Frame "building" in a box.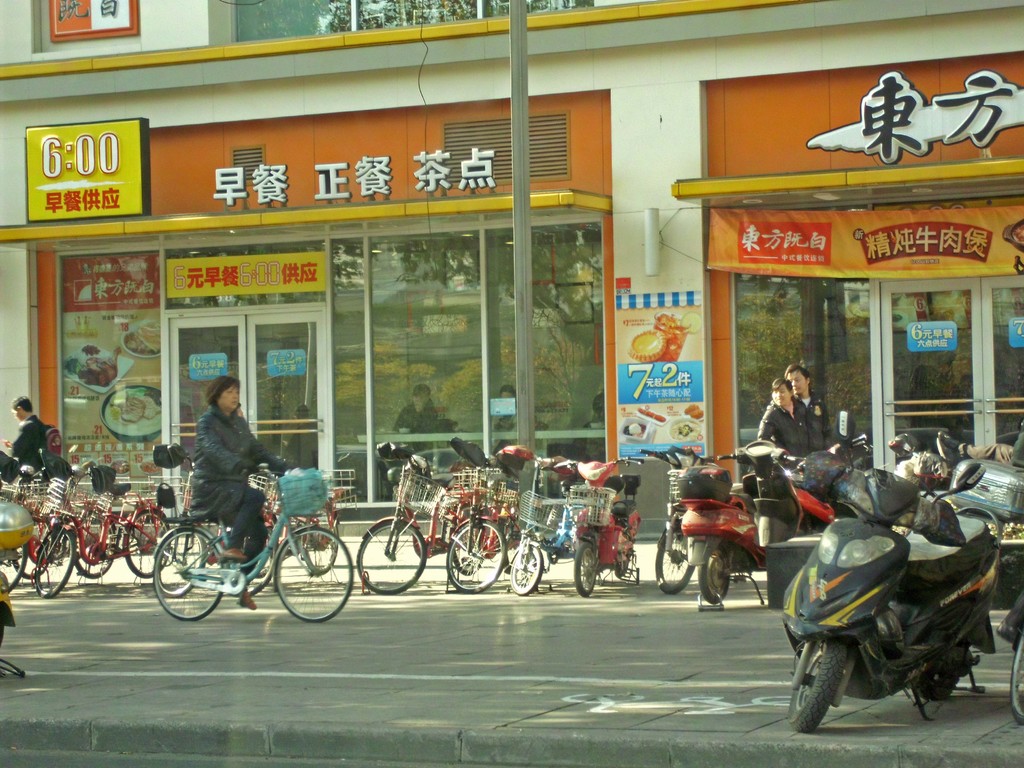
[0, 0, 1022, 550].
